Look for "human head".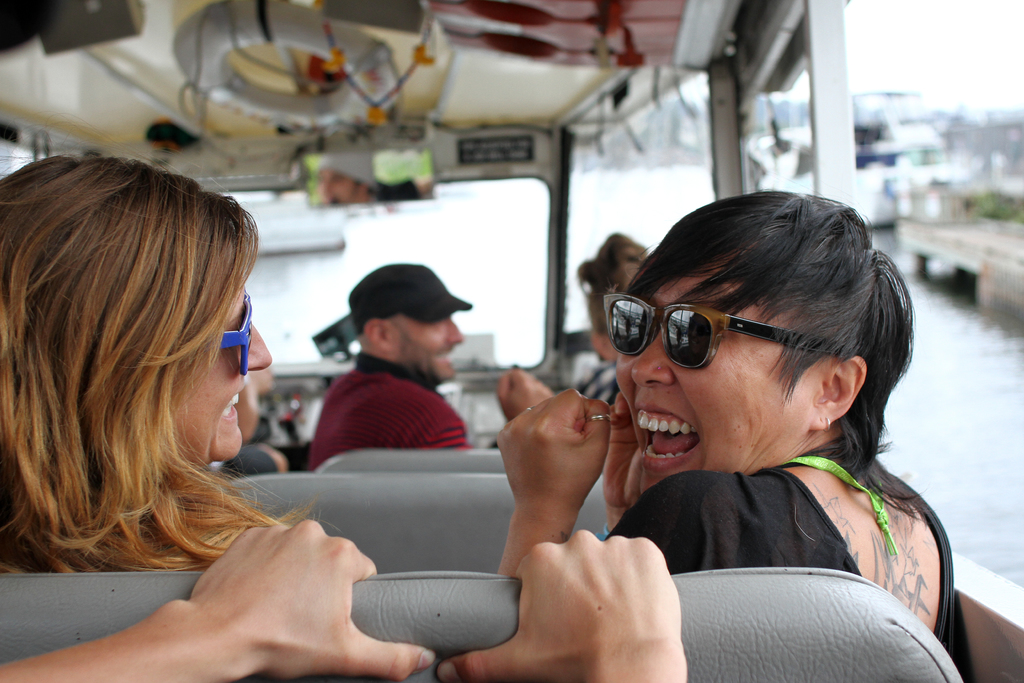
Found: left=20, top=158, right=268, bottom=551.
